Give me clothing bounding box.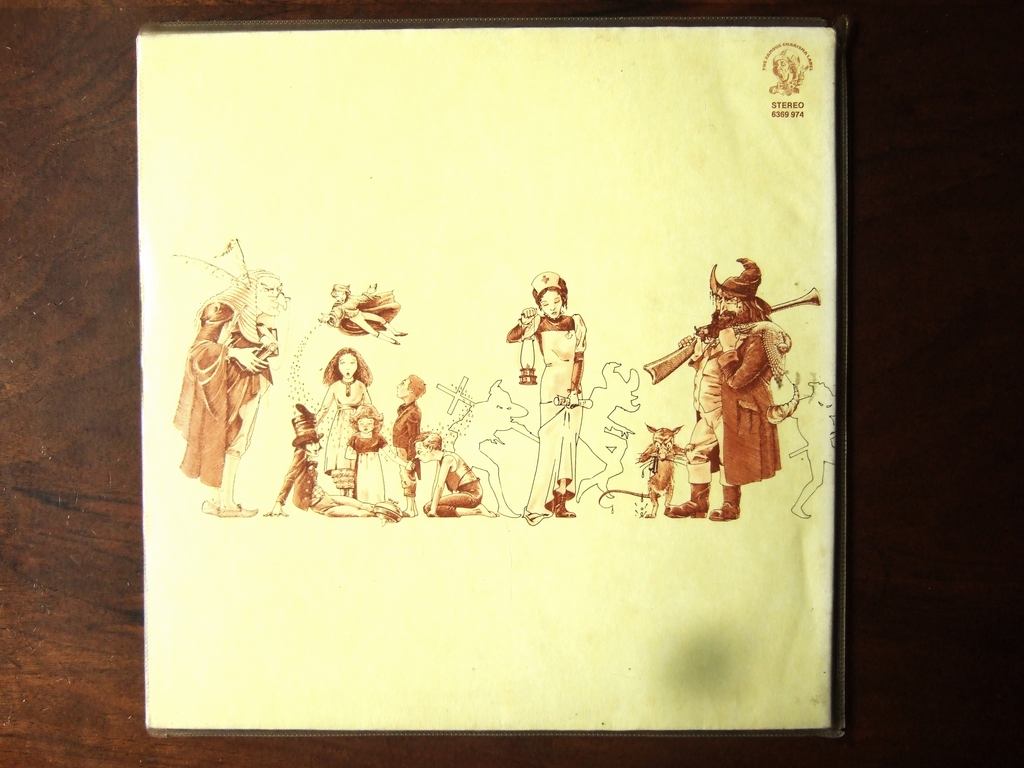
317:384:384:492.
